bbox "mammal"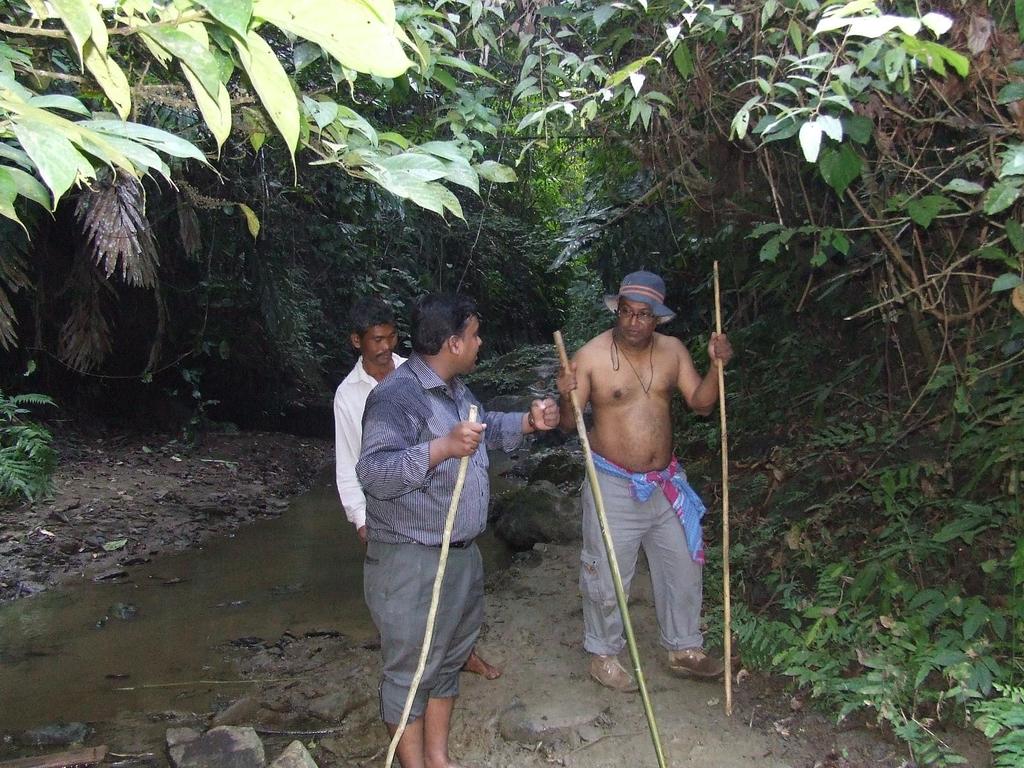
552 273 731 691
